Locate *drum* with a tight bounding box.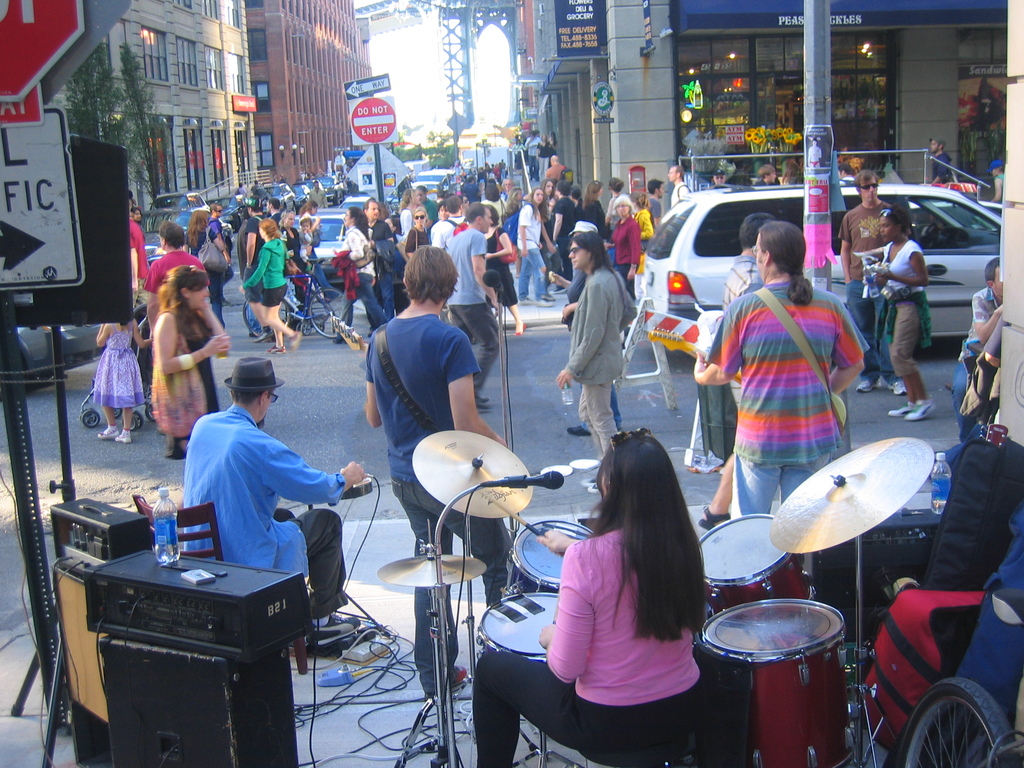
(701, 598, 860, 767).
